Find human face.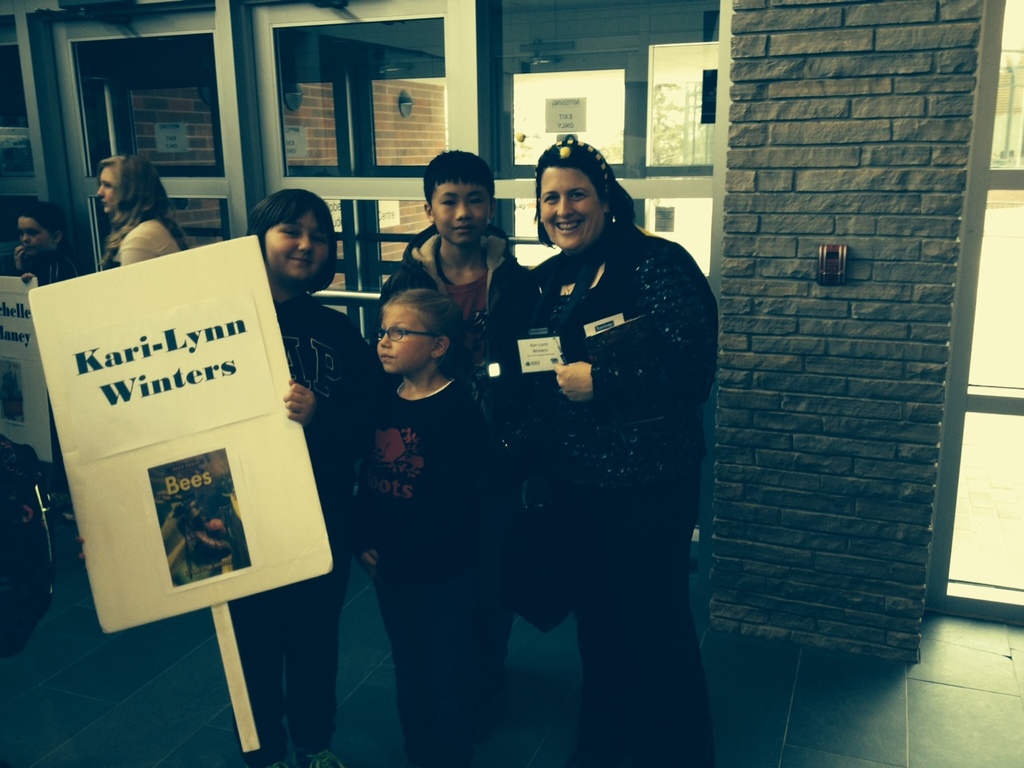
box(17, 216, 51, 258).
